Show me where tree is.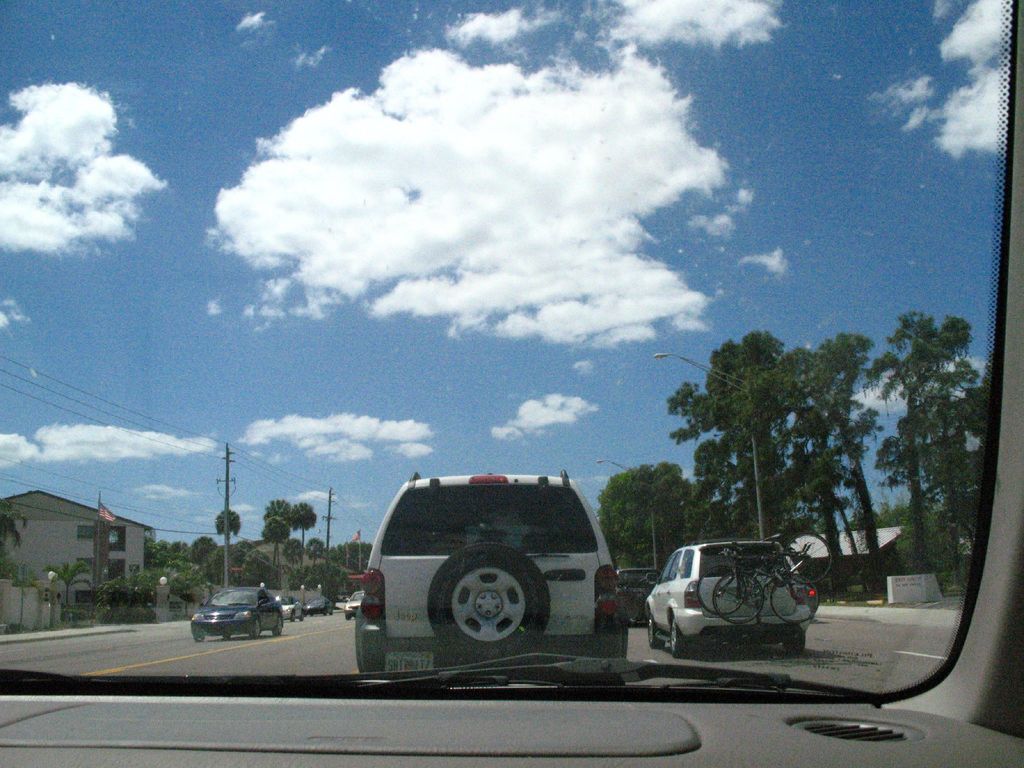
tree is at x1=864, y1=301, x2=991, y2=555.
